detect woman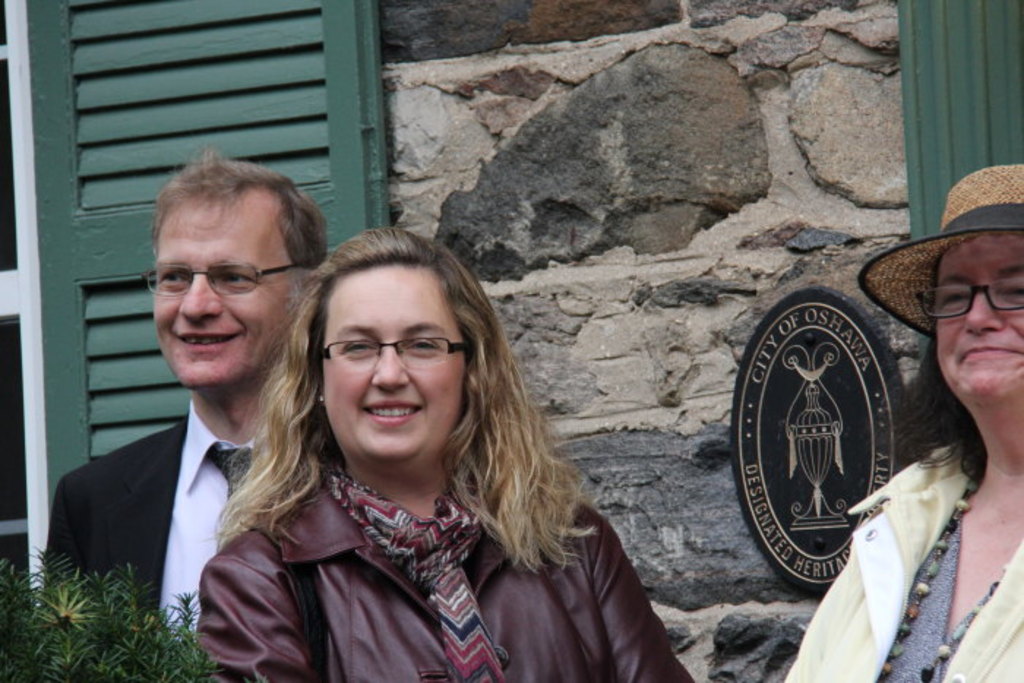
x1=167 y1=203 x2=669 y2=677
